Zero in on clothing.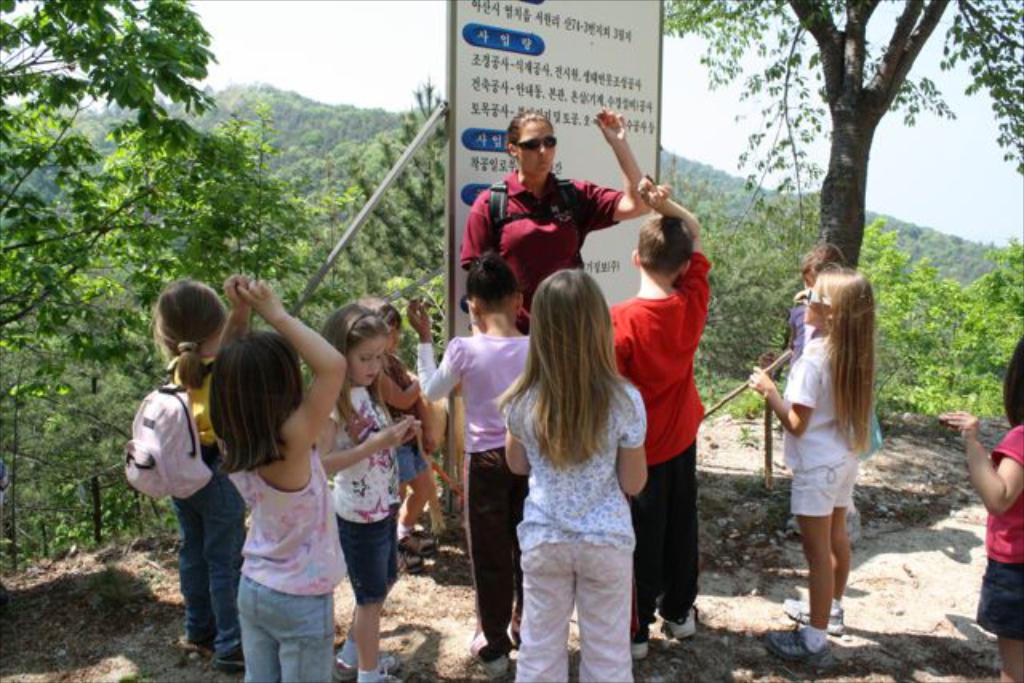
Zeroed in: <region>454, 165, 632, 341</region>.
